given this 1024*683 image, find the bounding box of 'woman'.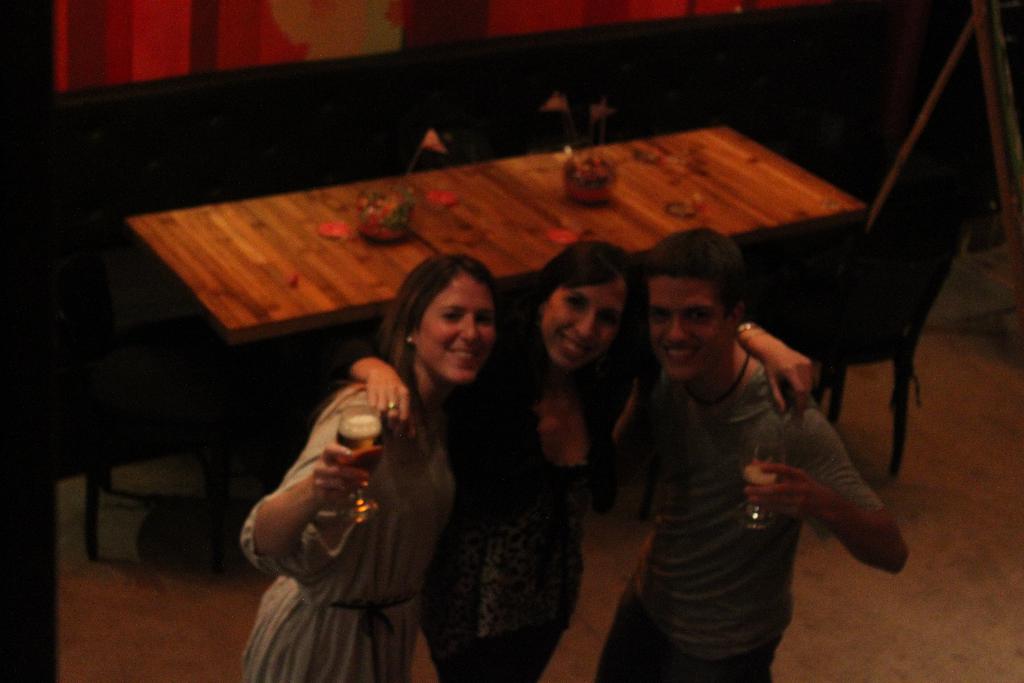
select_region(351, 236, 812, 682).
